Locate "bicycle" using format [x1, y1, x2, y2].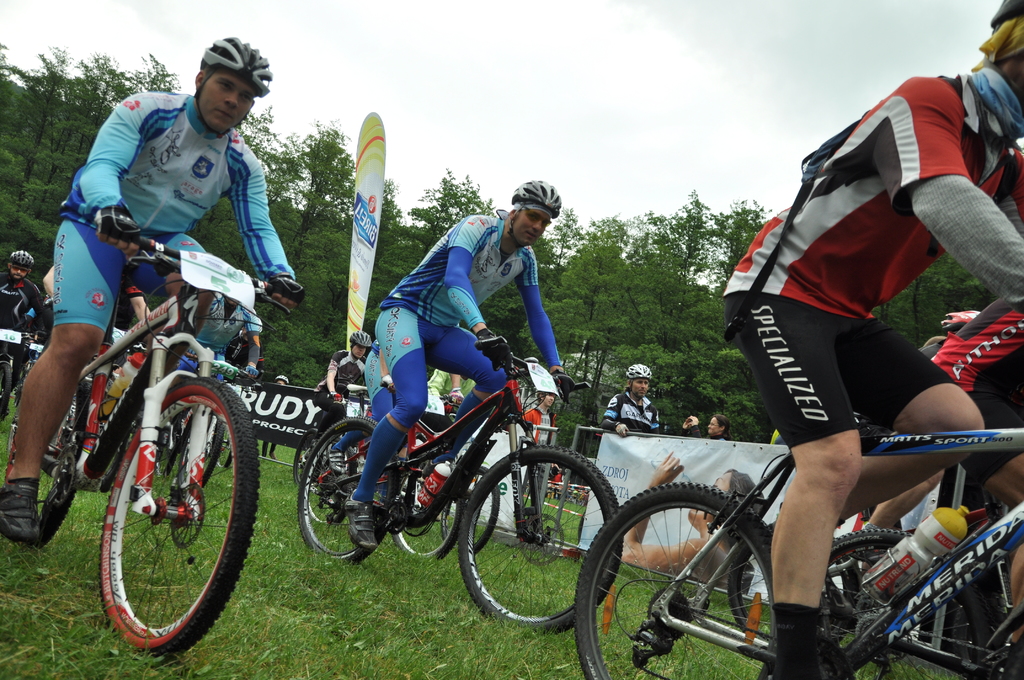
[15, 211, 279, 656].
